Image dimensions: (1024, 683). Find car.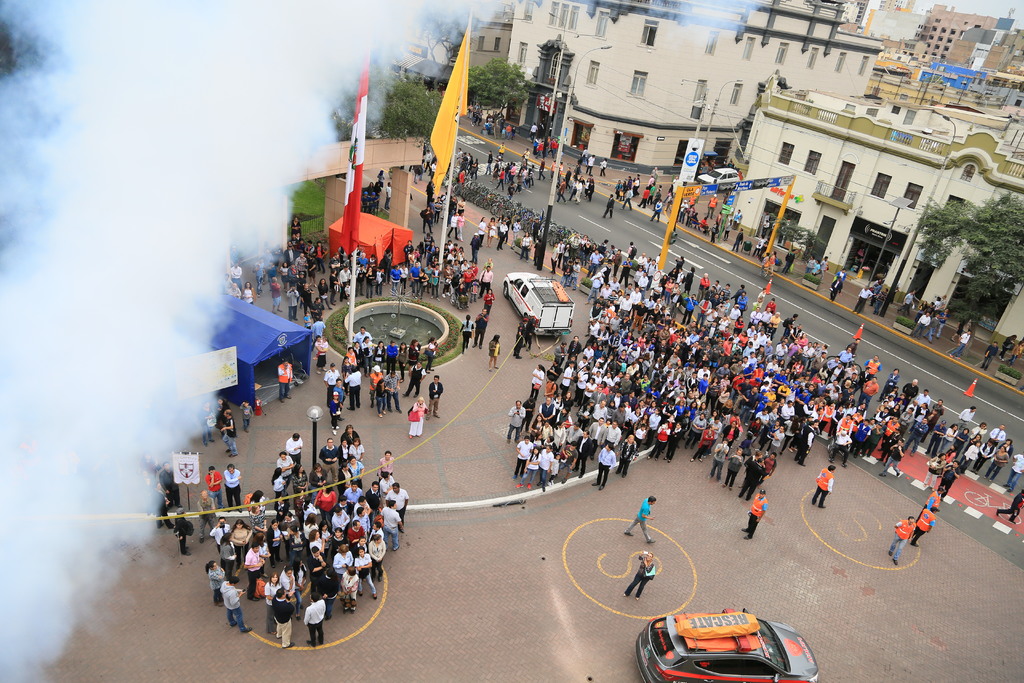
bbox=[698, 167, 740, 187].
